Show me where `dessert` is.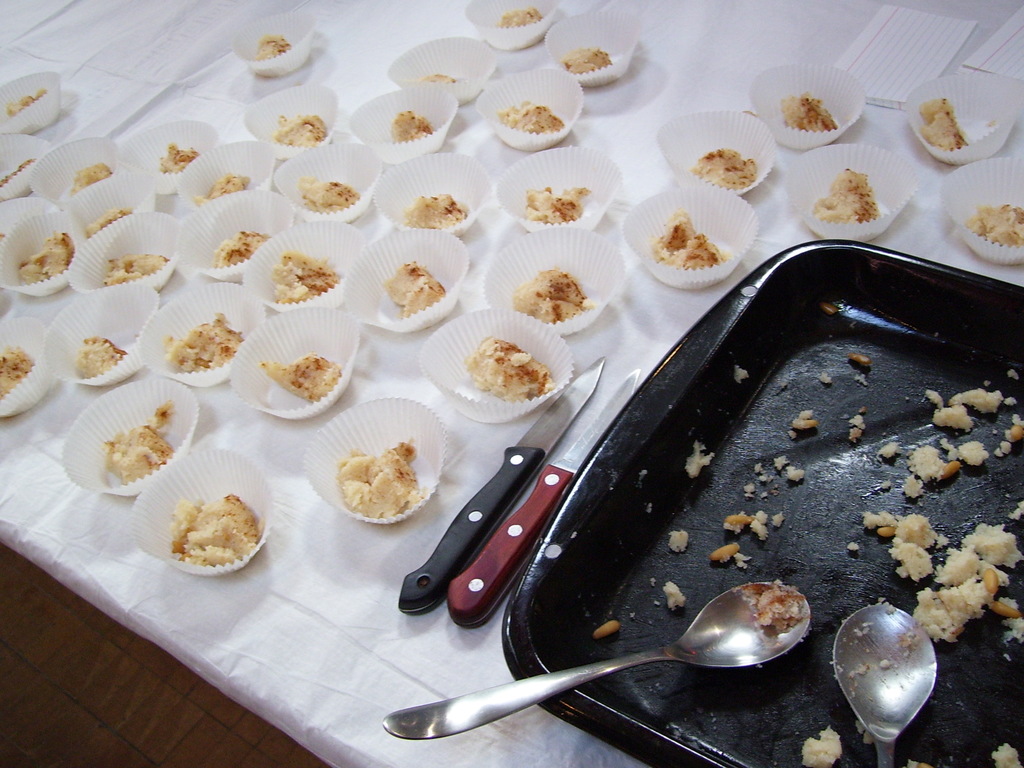
`dessert` is at 13:90:43:124.
